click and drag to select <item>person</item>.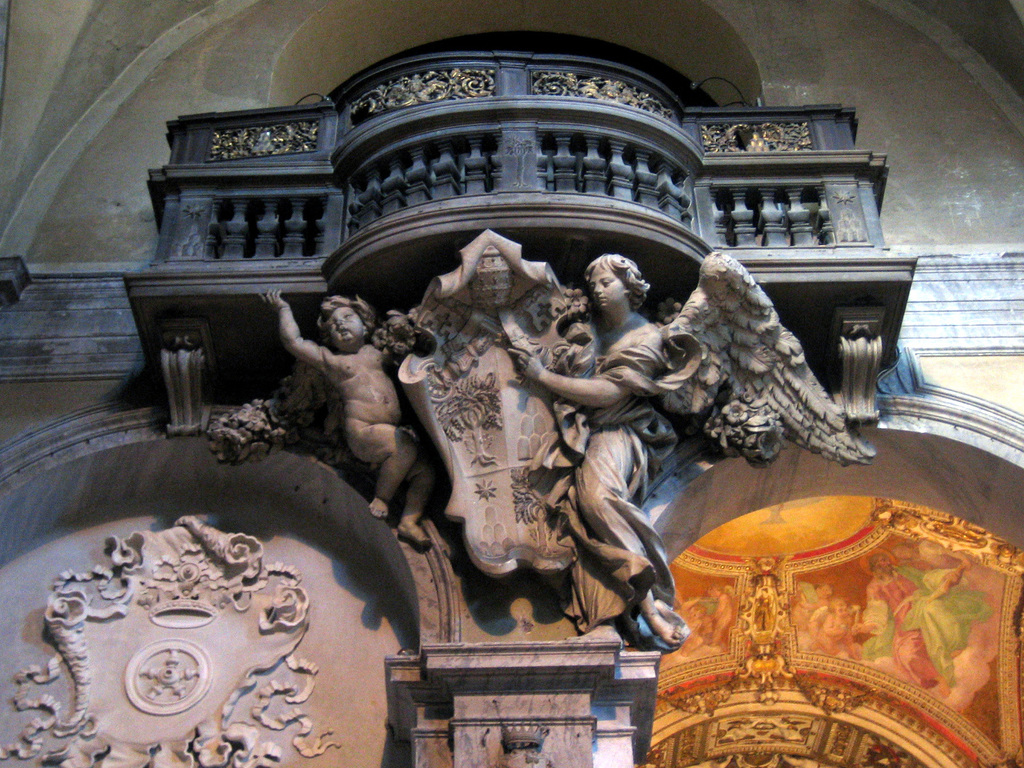
Selection: <box>701,583,734,644</box>.
